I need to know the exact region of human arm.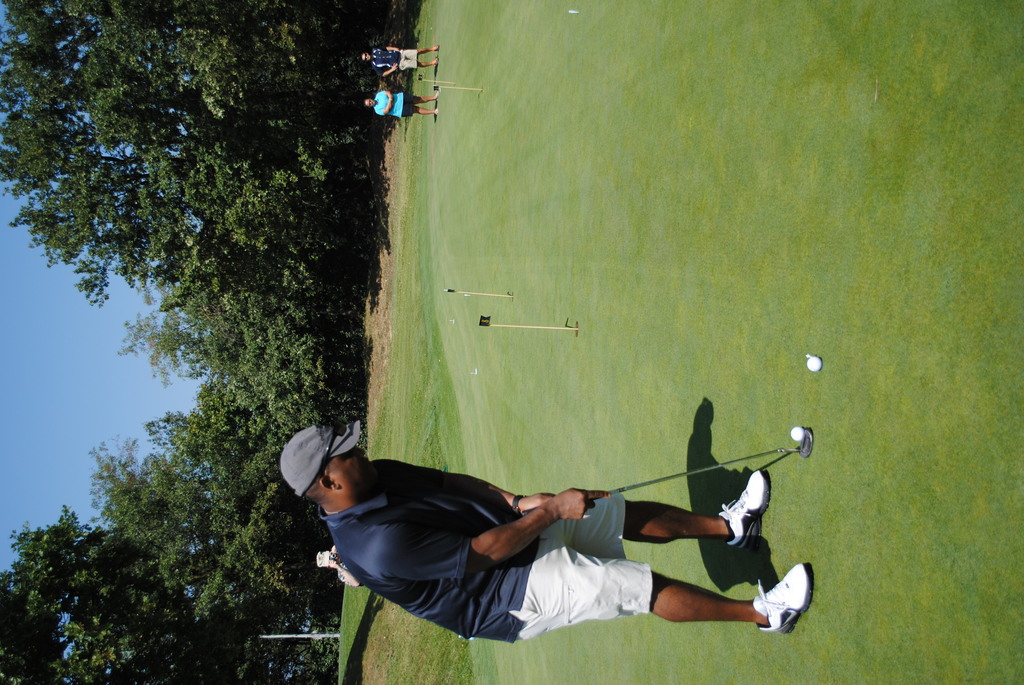
Region: box(375, 61, 400, 77).
